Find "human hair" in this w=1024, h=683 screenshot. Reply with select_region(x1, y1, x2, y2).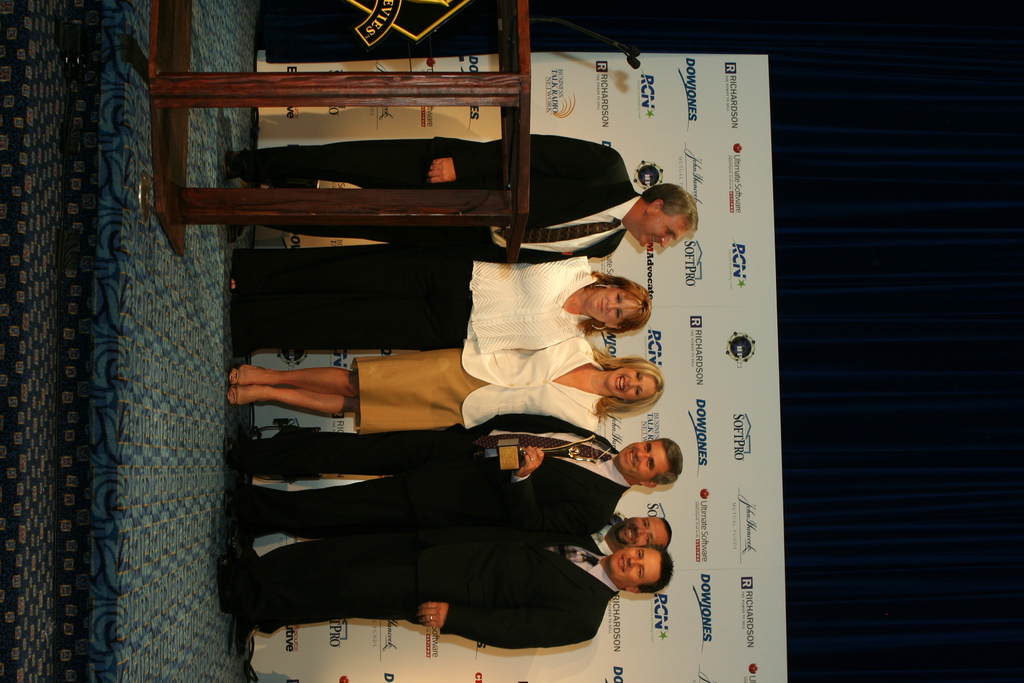
select_region(615, 544, 673, 593).
